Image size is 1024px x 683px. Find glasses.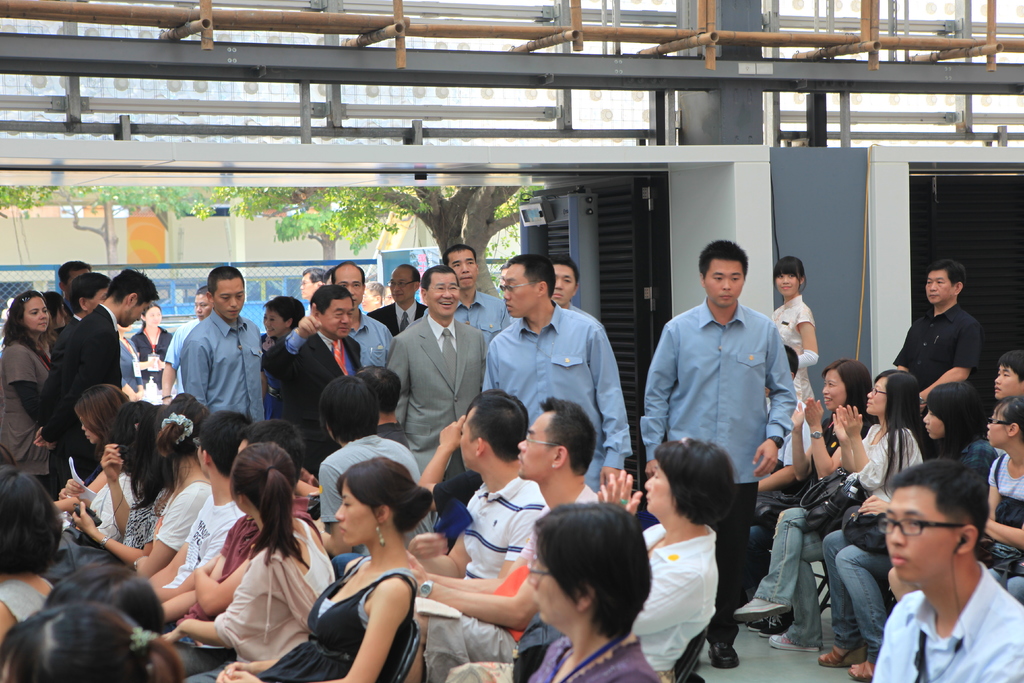
box(881, 517, 962, 541).
